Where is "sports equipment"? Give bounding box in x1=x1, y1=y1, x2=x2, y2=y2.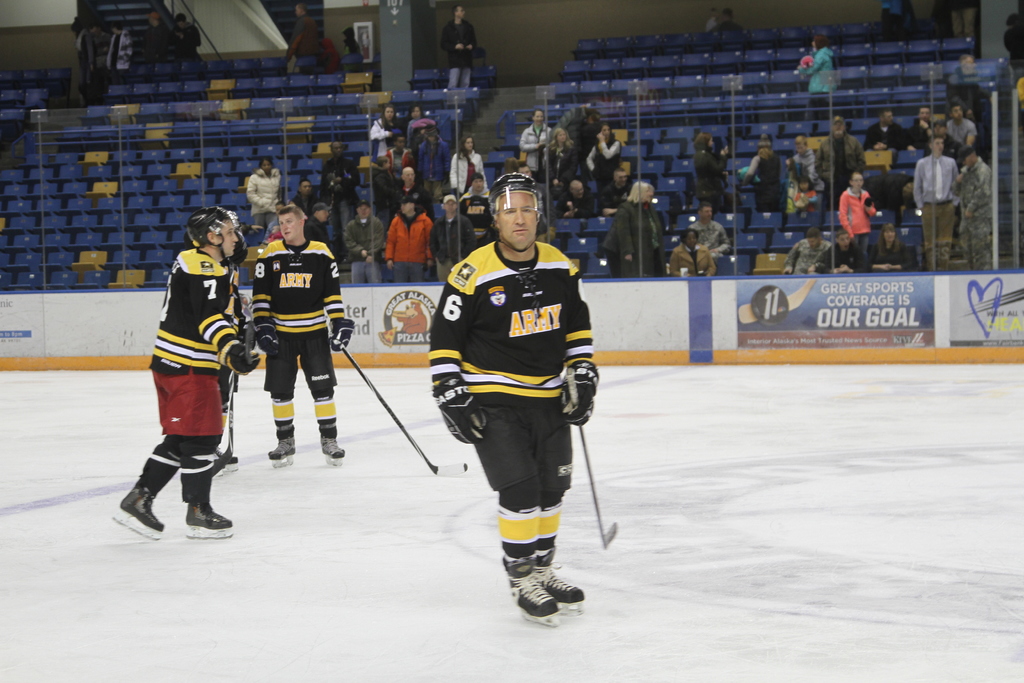
x1=499, y1=554, x2=559, y2=625.
